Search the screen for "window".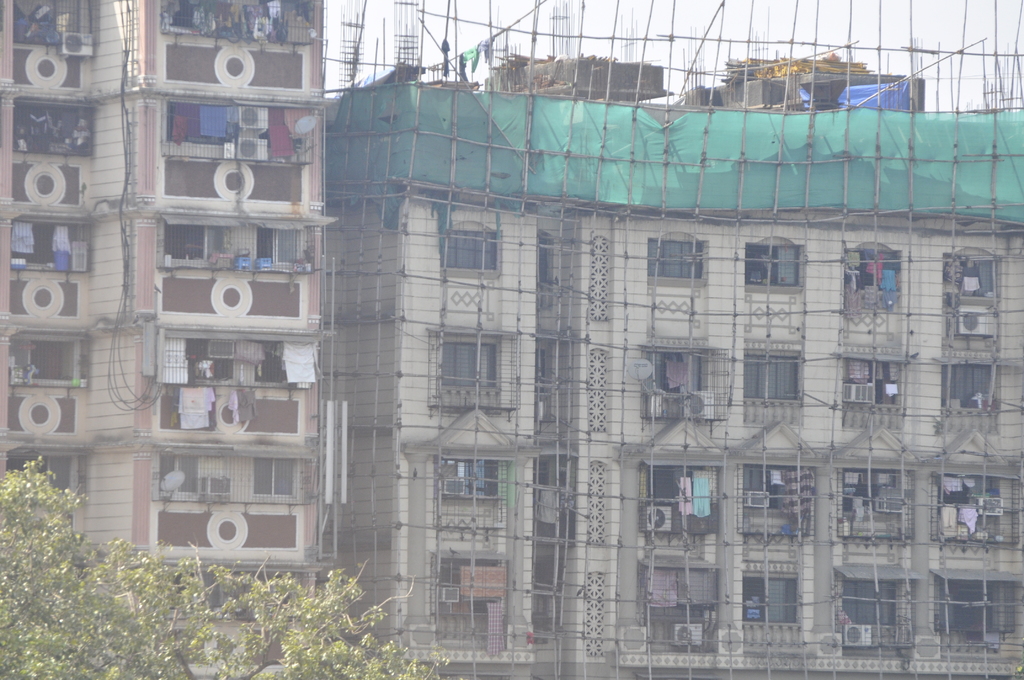
Found at 435/455/505/497.
